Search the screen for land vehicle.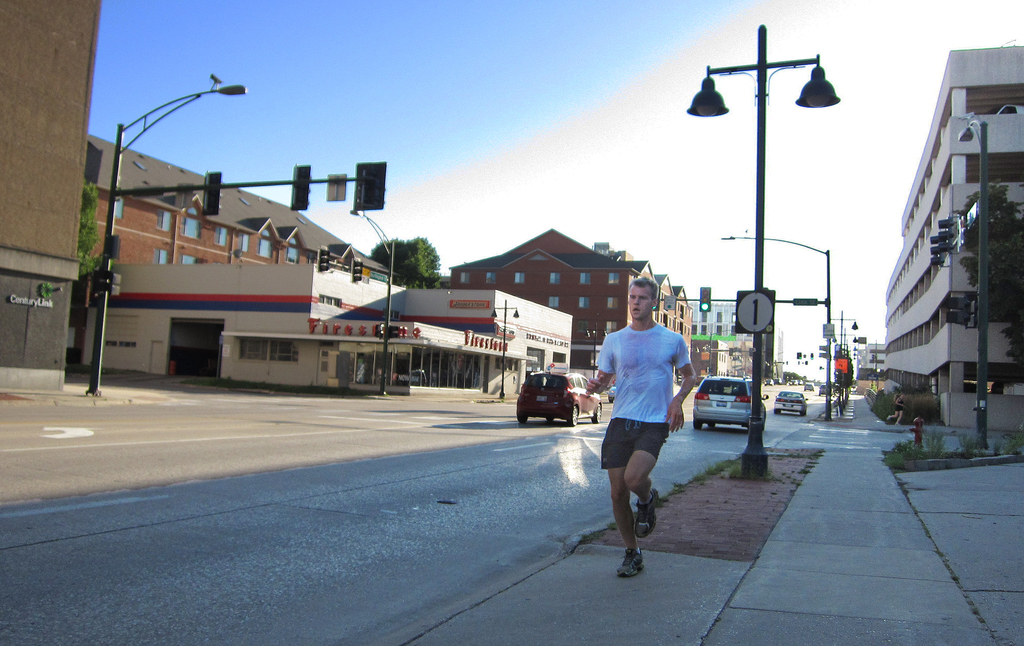
Found at box(802, 381, 815, 391).
